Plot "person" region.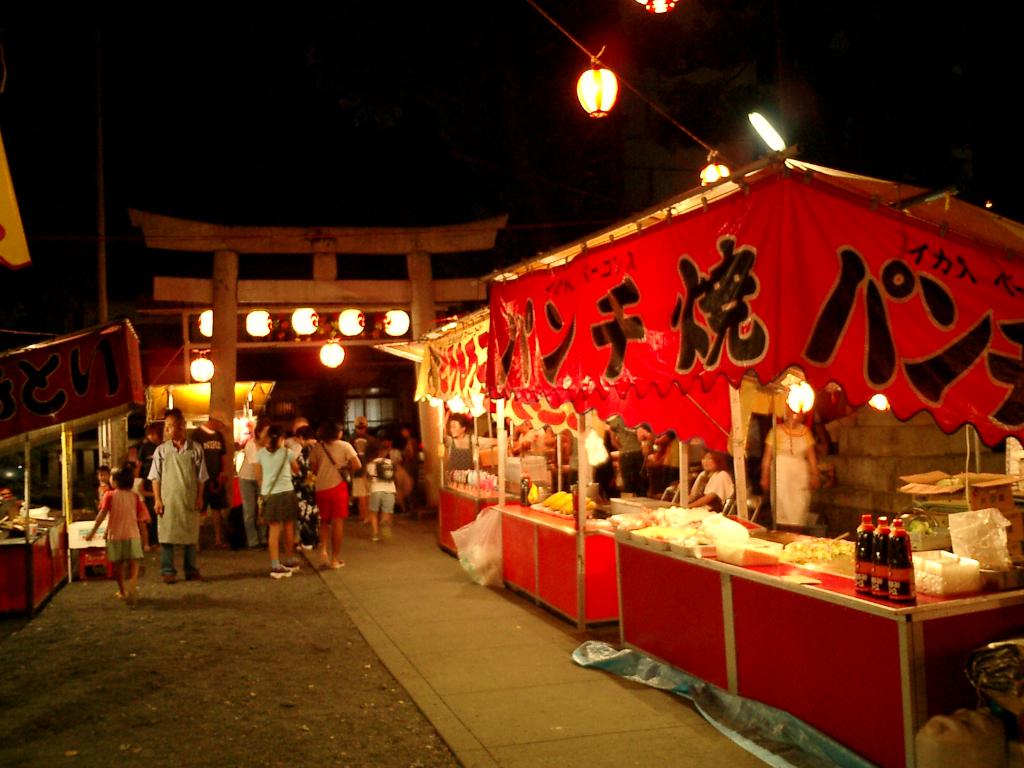
Plotted at [left=146, top=405, right=212, bottom=582].
